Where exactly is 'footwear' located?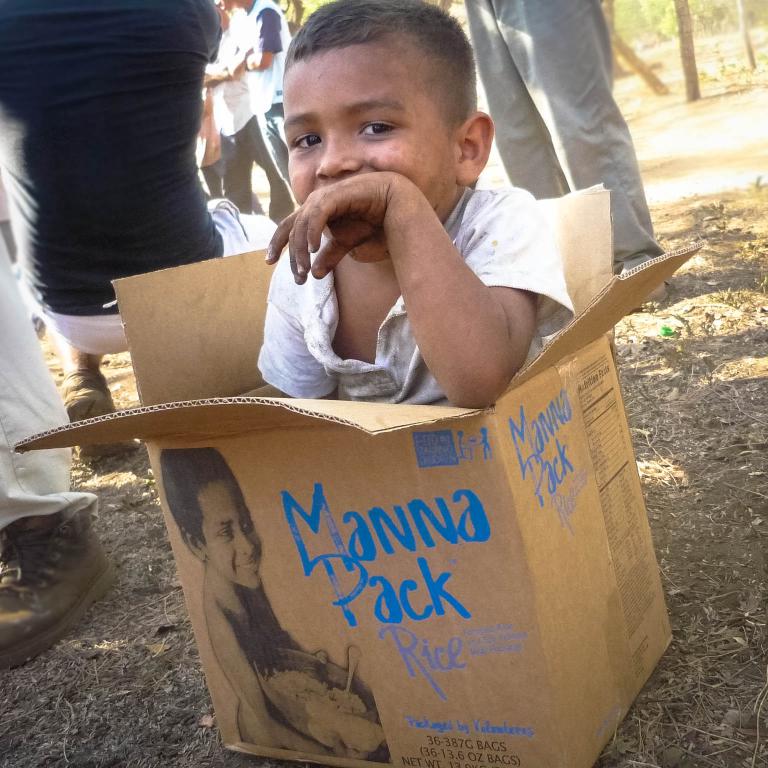
Its bounding box is <bbox>633, 281, 668, 309</bbox>.
